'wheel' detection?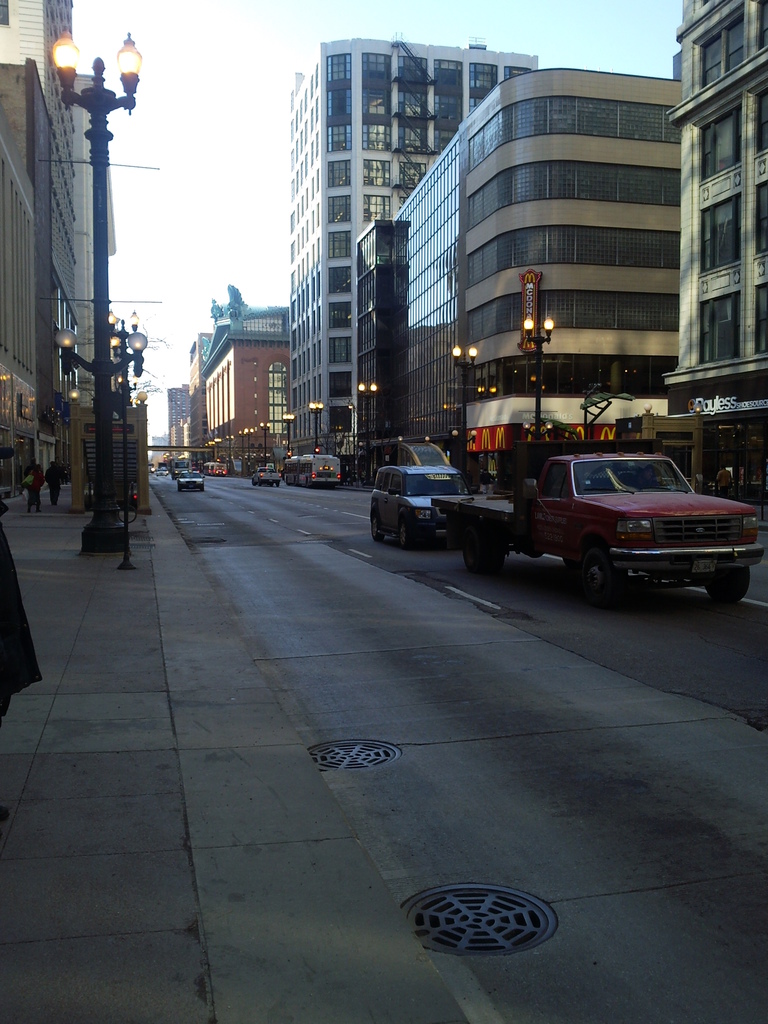
<bbox>371, 517, 381, 540</bbox>
